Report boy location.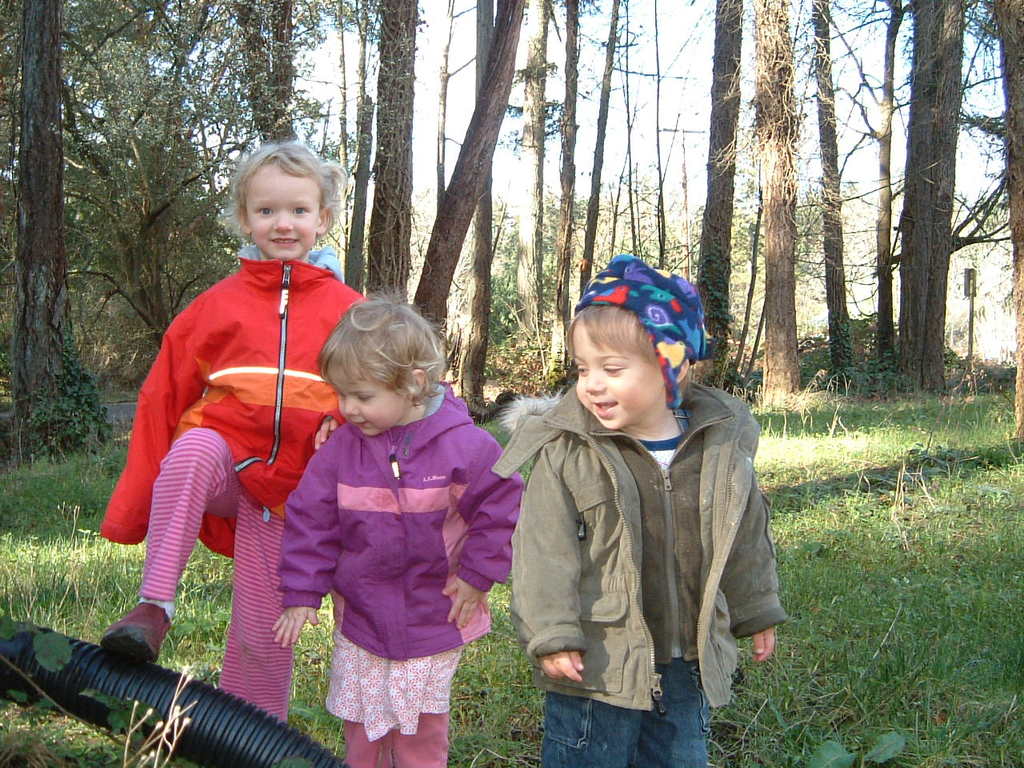
Report: 493 261 788 767.
